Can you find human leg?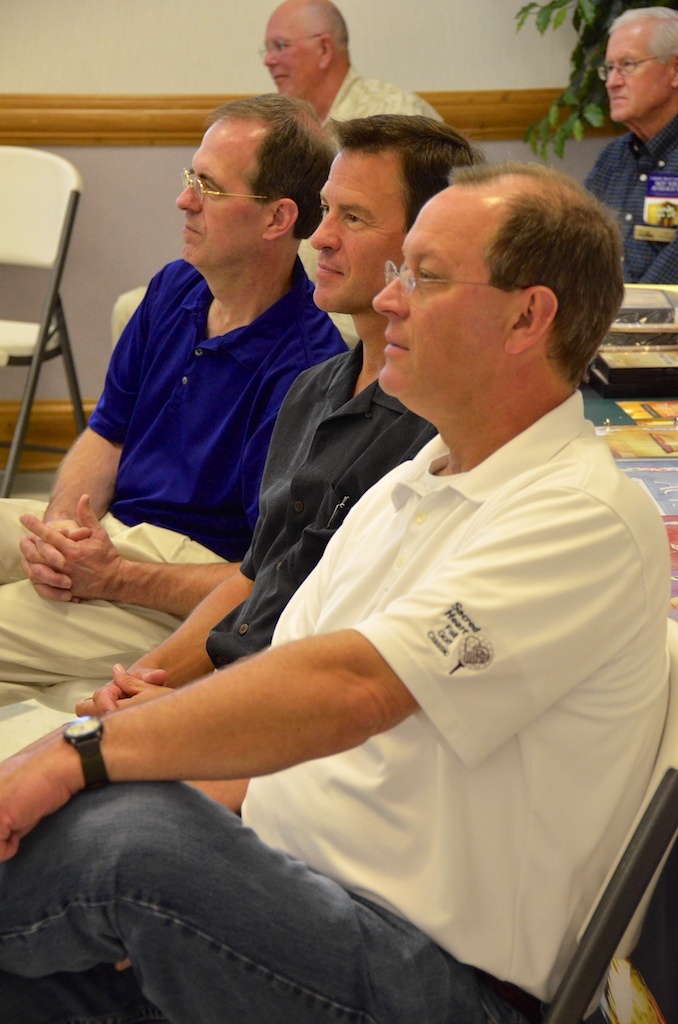
Yes, bounding box: {"left": 0, "top": 527, "right": 184, "bottom": 703}.
